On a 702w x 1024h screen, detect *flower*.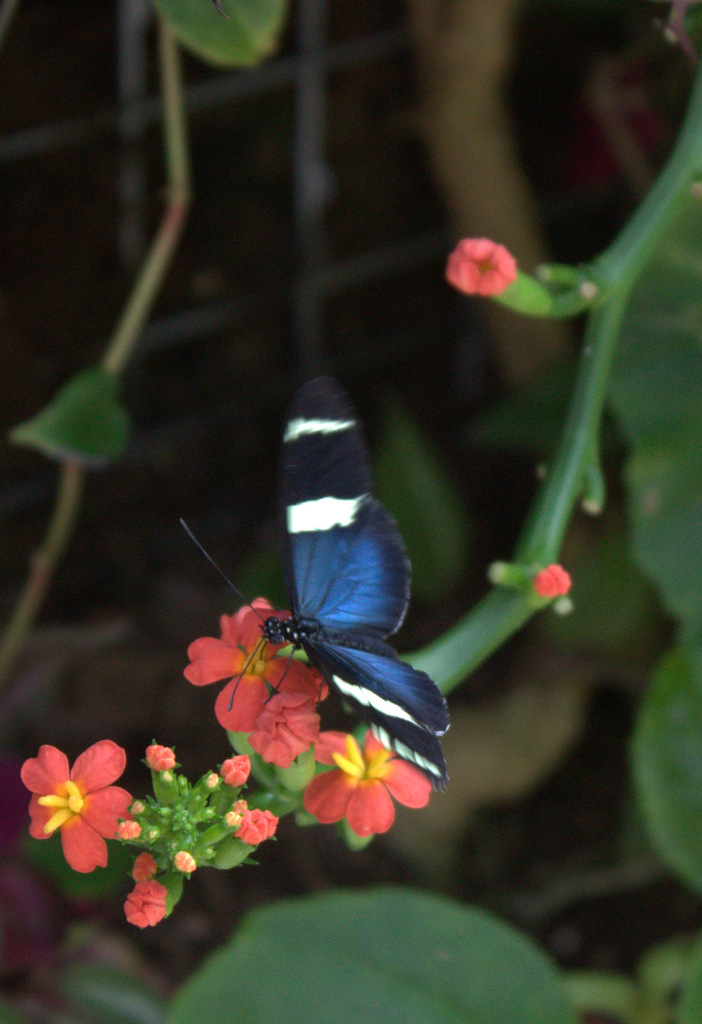
bbox=(25, 744, 142, 868).
